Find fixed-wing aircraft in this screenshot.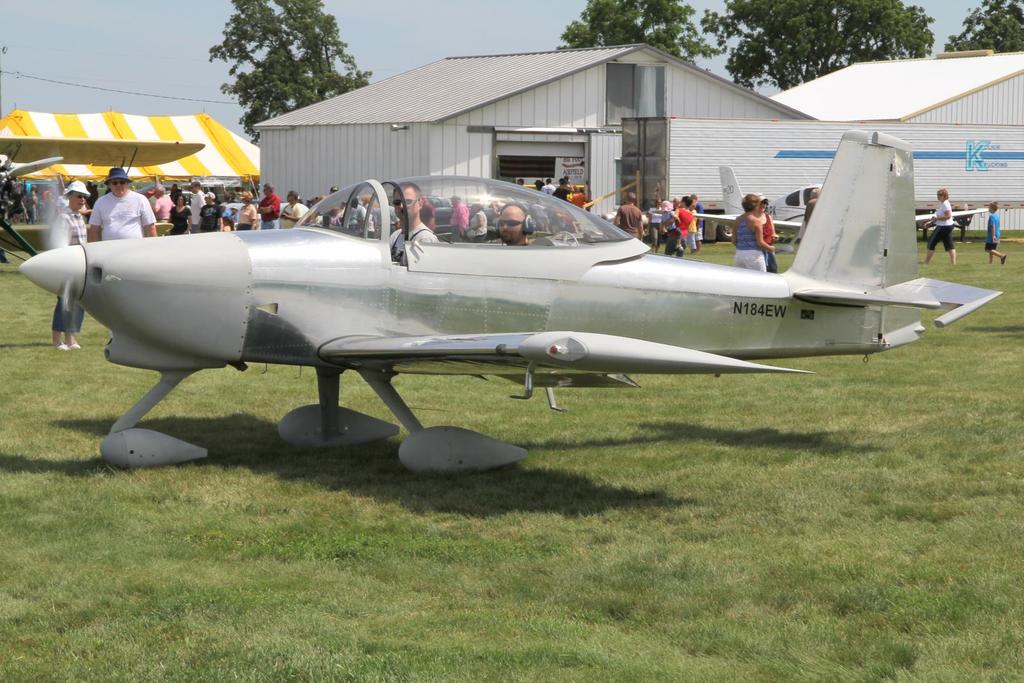
The bounding box for fixed-wing aircraft is left=14, top=124, right=1002, bottom=480.
